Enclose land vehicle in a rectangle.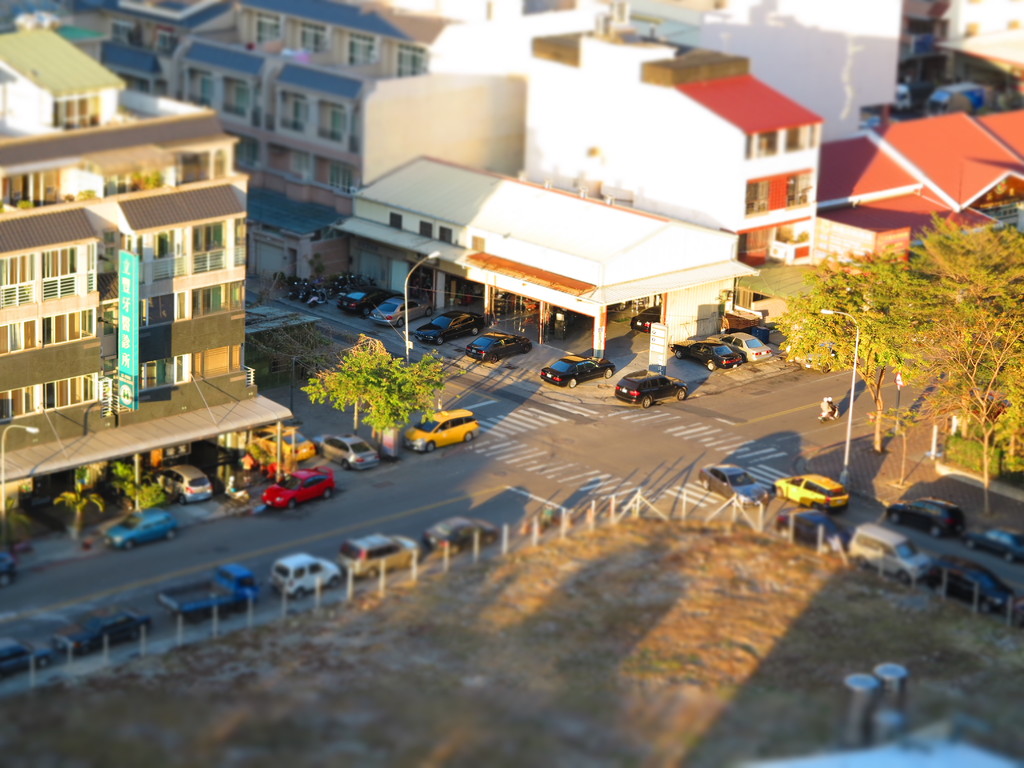
select_region(671, 340, 741, 371).
